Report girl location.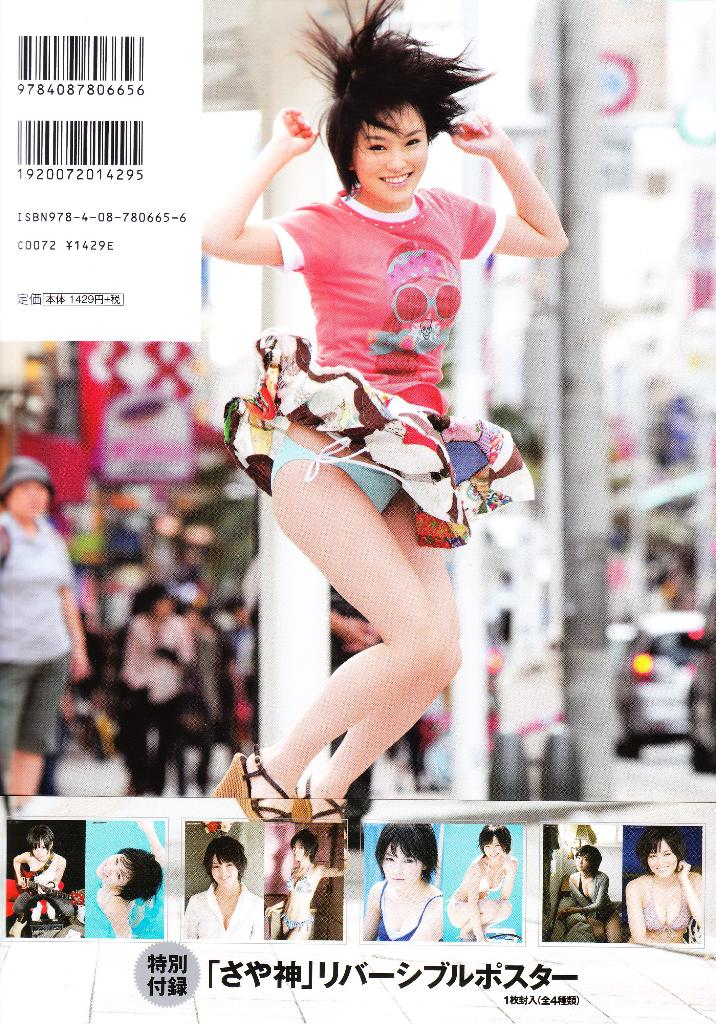
Report: 187/832/264/946.
